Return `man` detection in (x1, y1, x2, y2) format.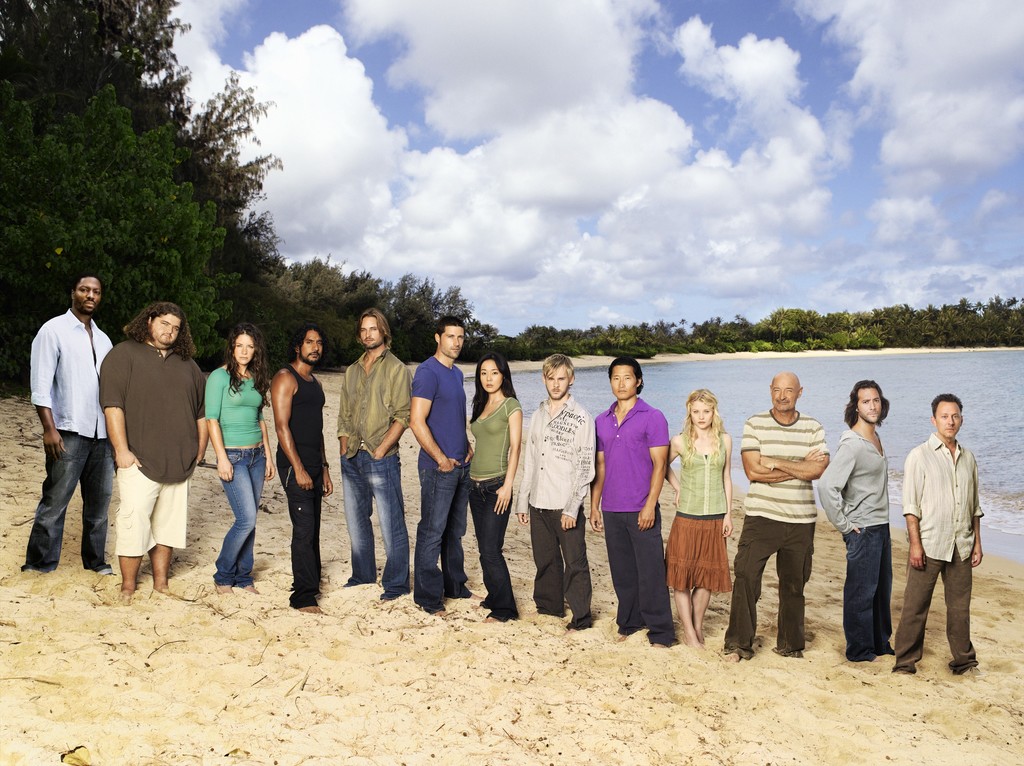
(891, 395, 982, 681).
